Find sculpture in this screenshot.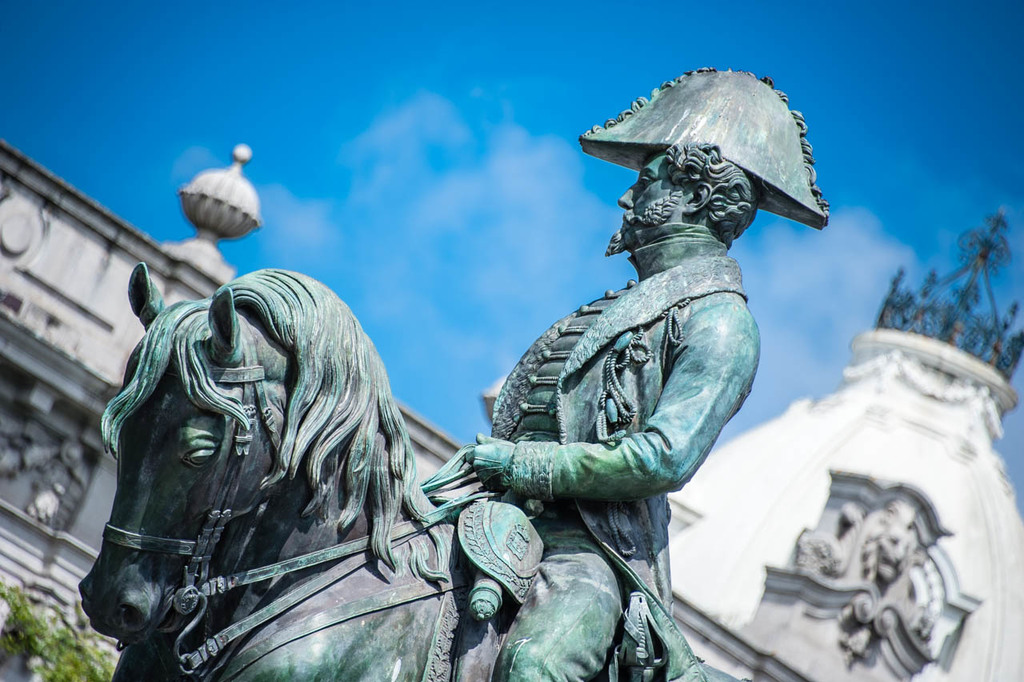
The bounding box for sculpture is BBox(80, 250, 738, 681).
